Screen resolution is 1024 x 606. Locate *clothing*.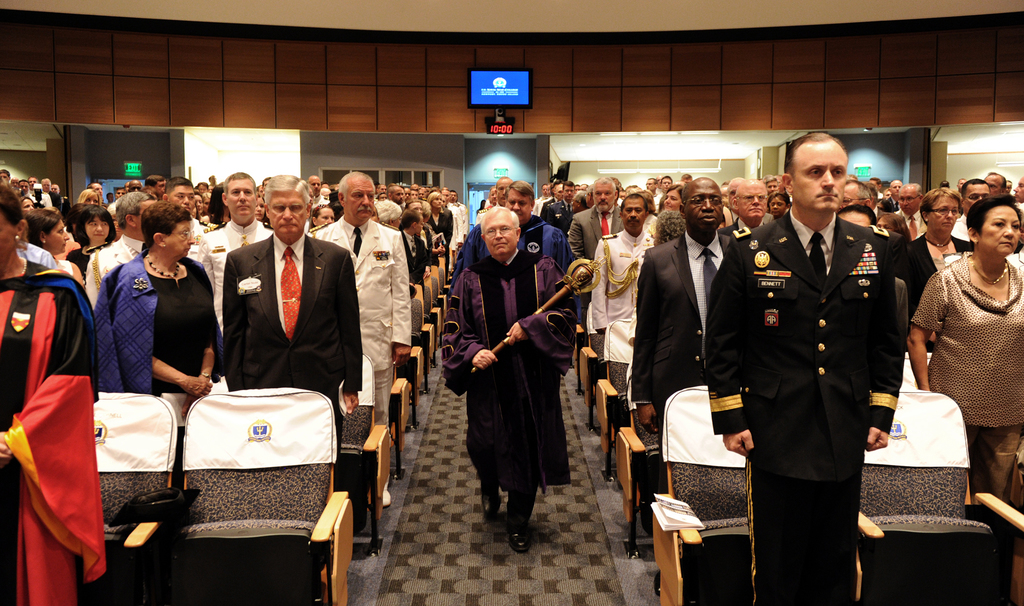
[x1=108, y1=228, x2=147, y2=252].
